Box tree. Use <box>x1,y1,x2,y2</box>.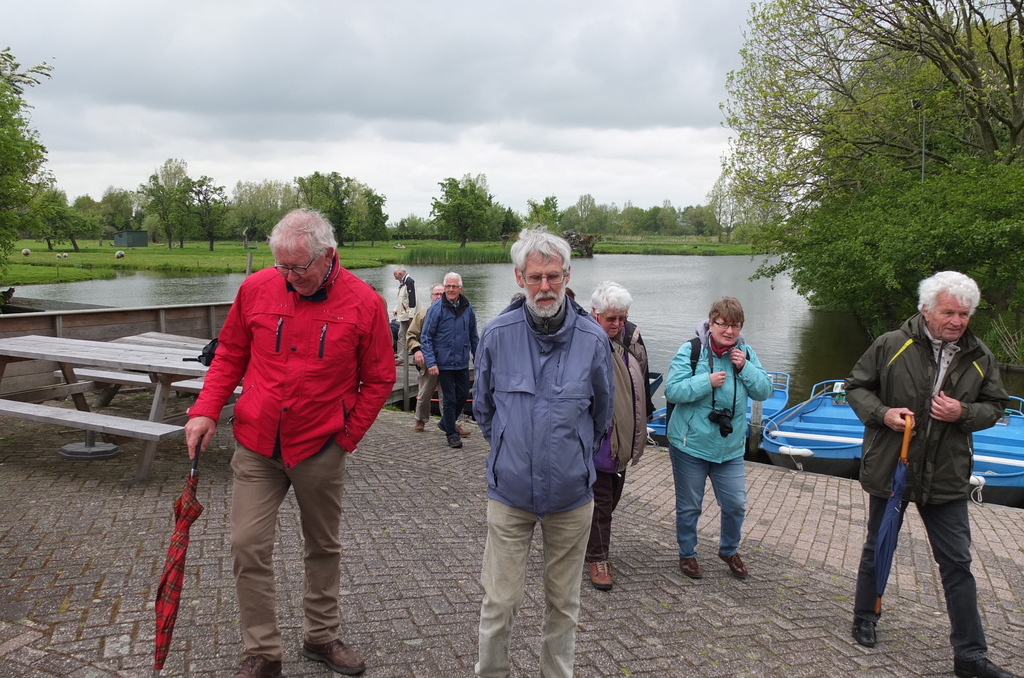
<box>559,193,604,241</box>.
